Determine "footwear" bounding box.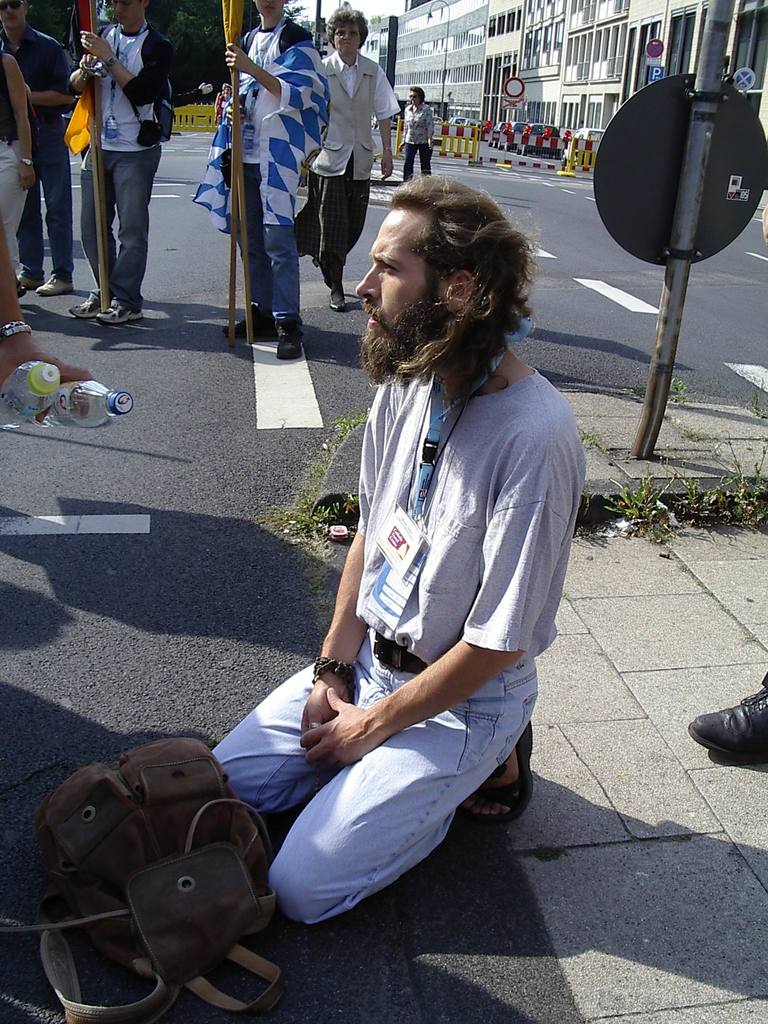
Determined: [x1=277, y1=321, x2=303, y2=361].
